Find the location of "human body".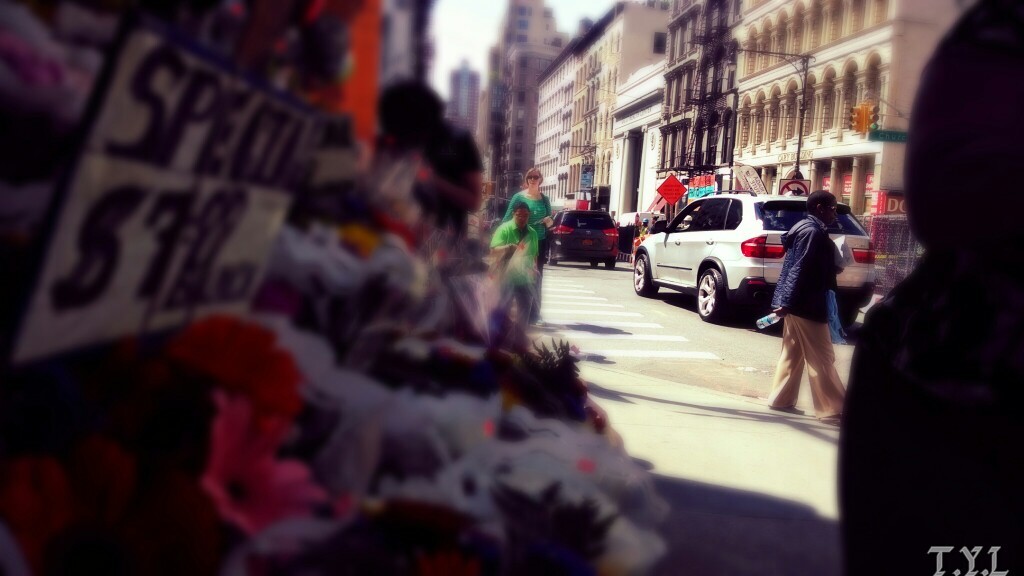
Location: x1=776, y1=174, x2=856, y2=411.
